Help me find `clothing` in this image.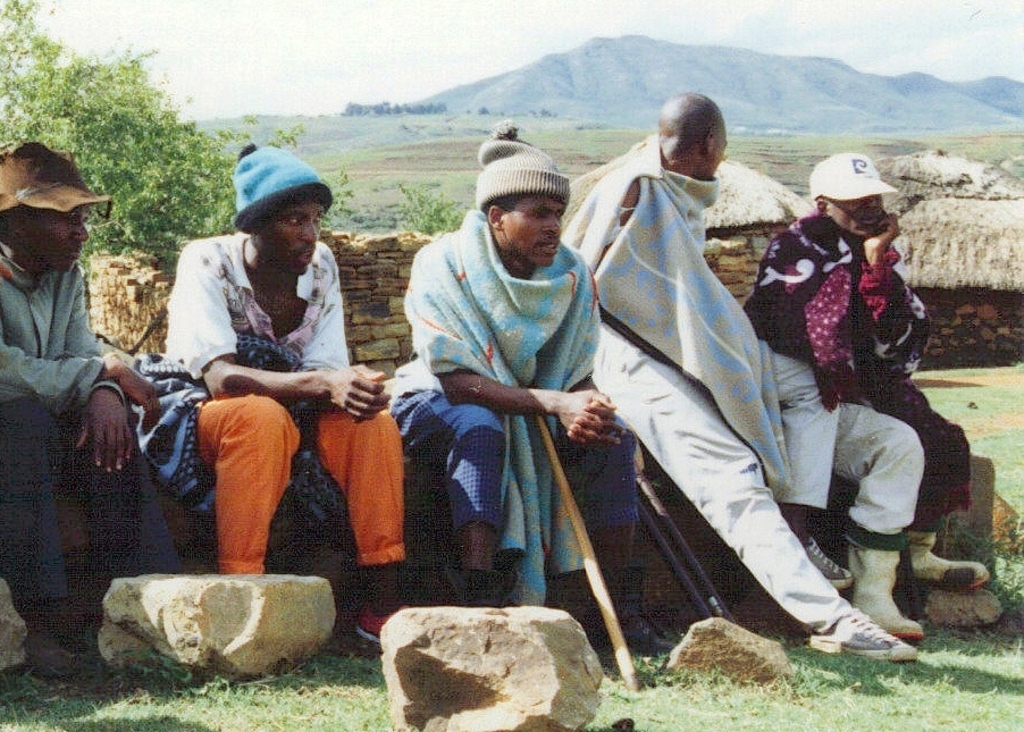
Found it: l=379, t=202, r=640, b=615.
